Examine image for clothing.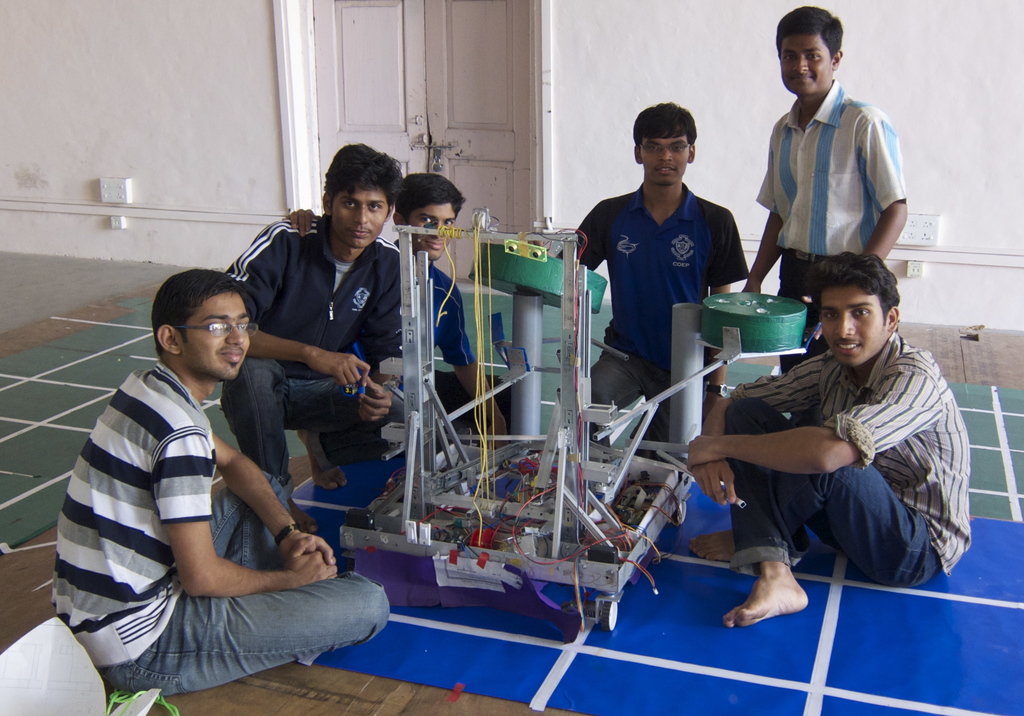
Examination result: region(717, 316, 992, 597).
